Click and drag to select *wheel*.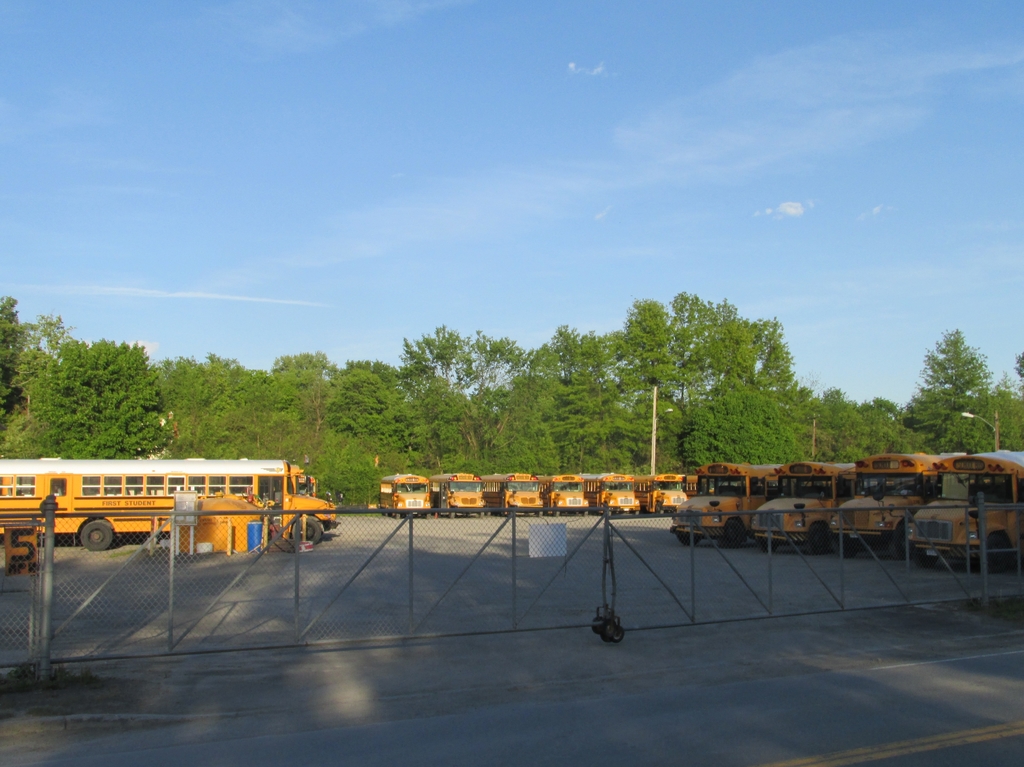
Selection: detection(829, 532, 850, 555).
